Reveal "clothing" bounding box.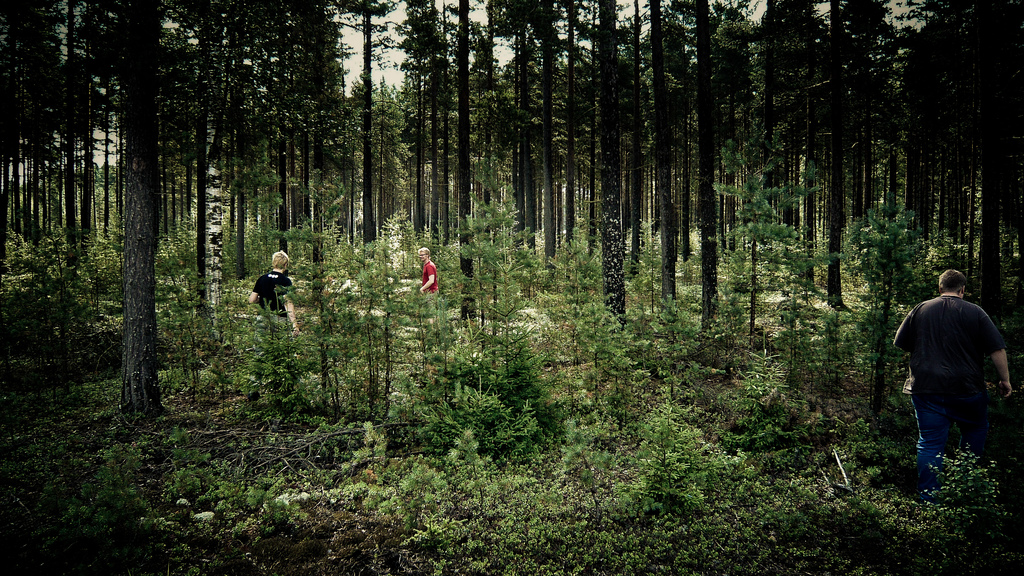
Revealed: region(420, 257, 439, 319).
